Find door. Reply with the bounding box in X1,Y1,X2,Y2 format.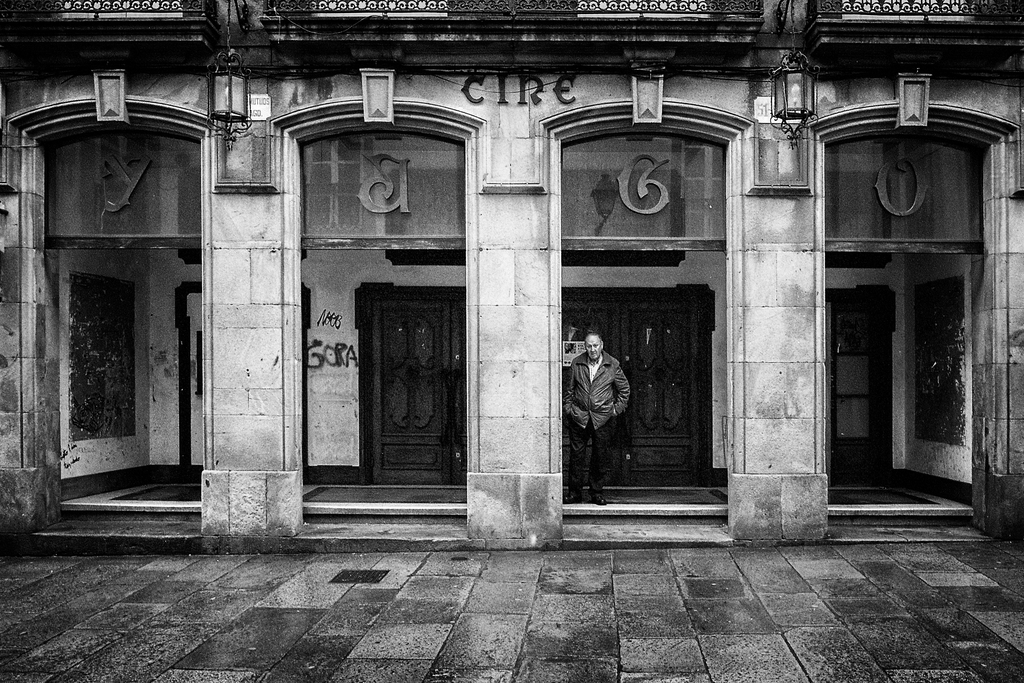
827,301,891,485.
